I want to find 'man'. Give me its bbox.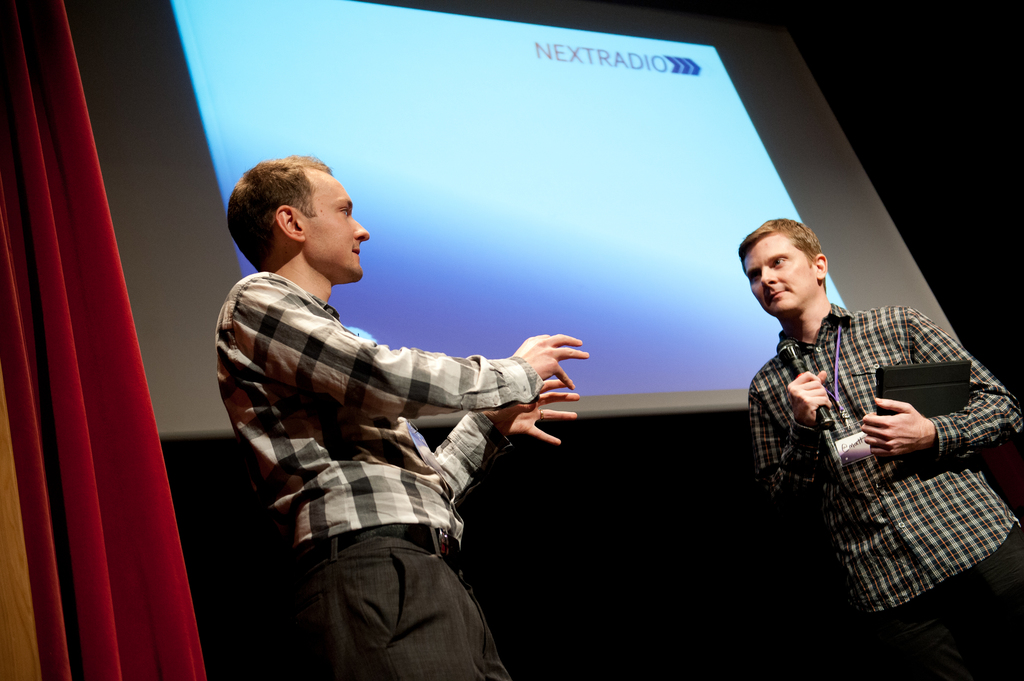
(x1=751, y1=225, x2=1021, y2=672).
